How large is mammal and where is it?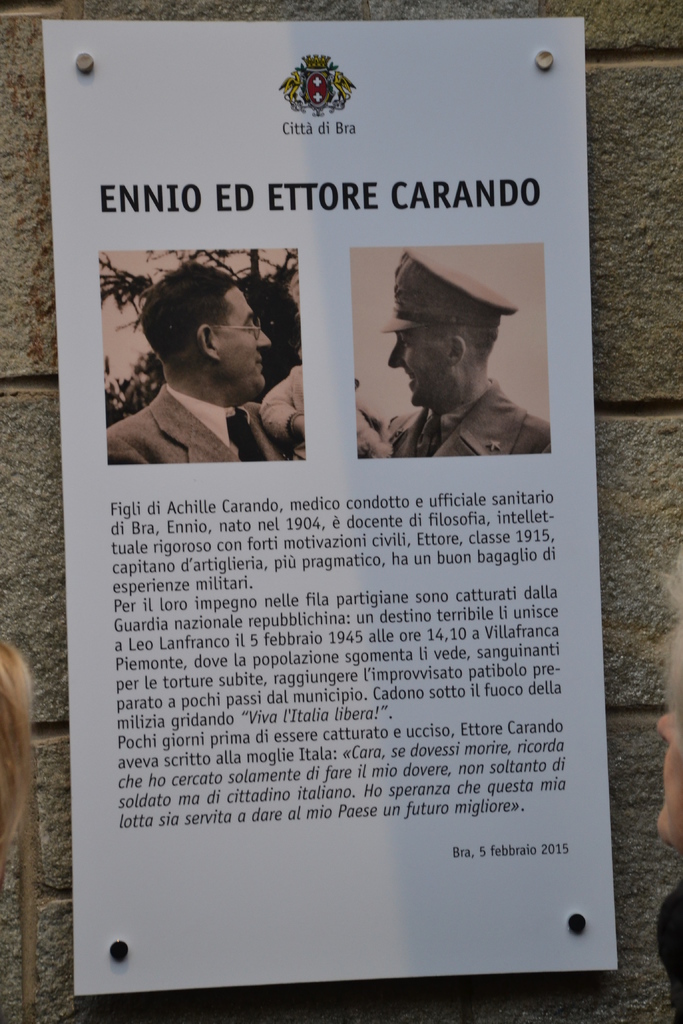
Bounding box: bbox=[103, 255, 301, 463].
